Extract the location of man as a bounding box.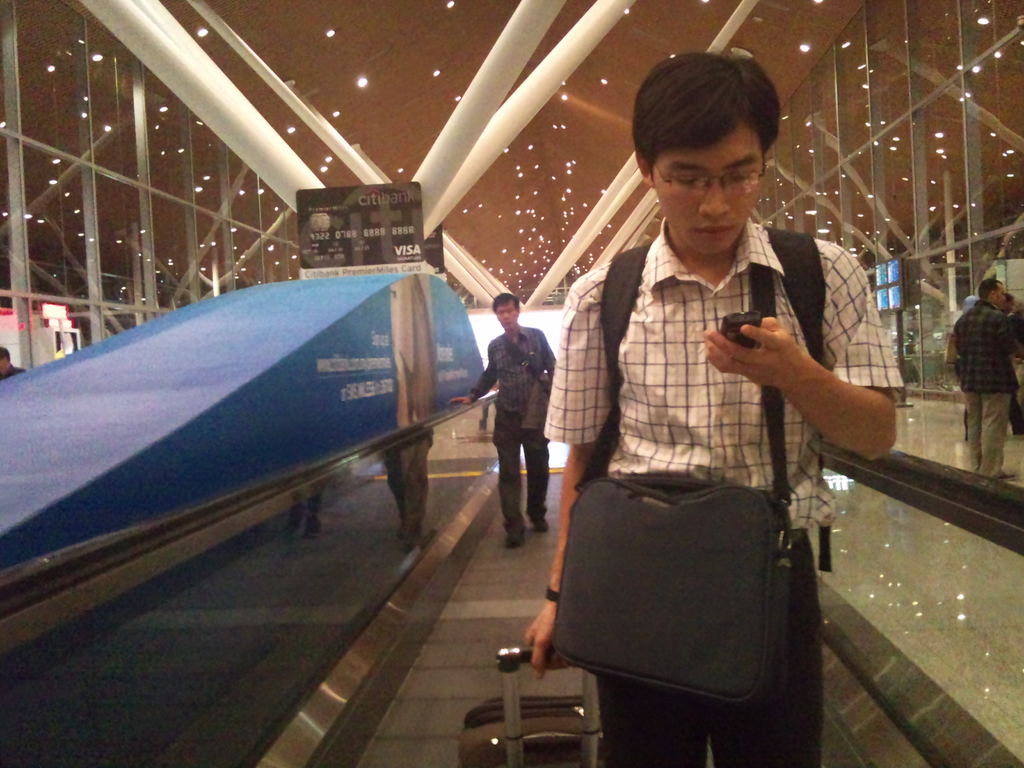
[995, 294, 1020, 436].
